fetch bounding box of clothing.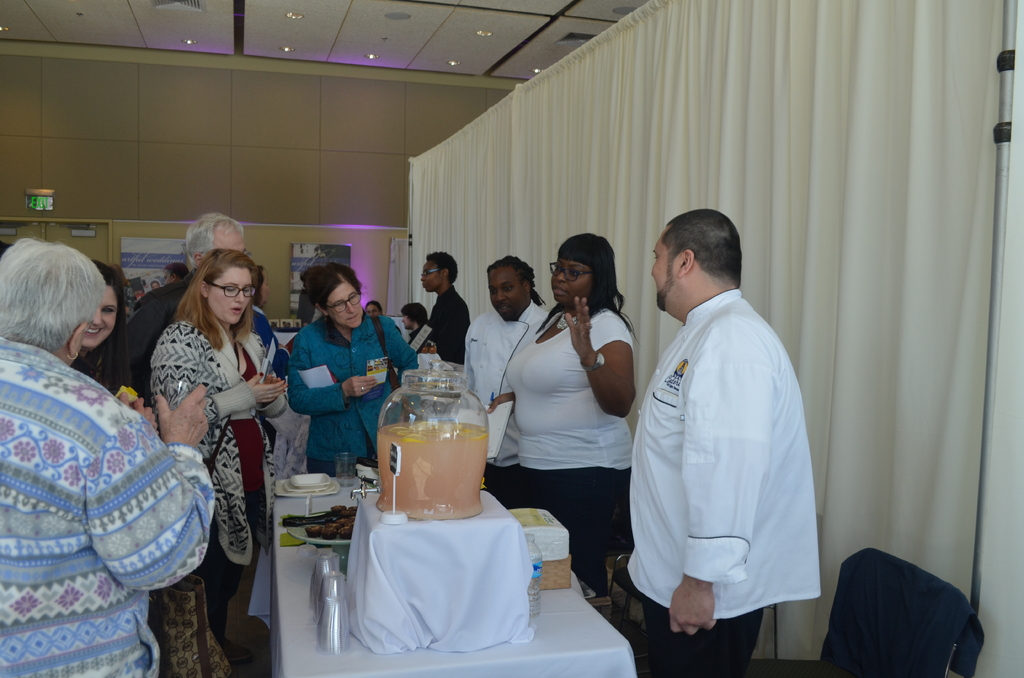
Bbox: crop(0, 333, 214, 677).
